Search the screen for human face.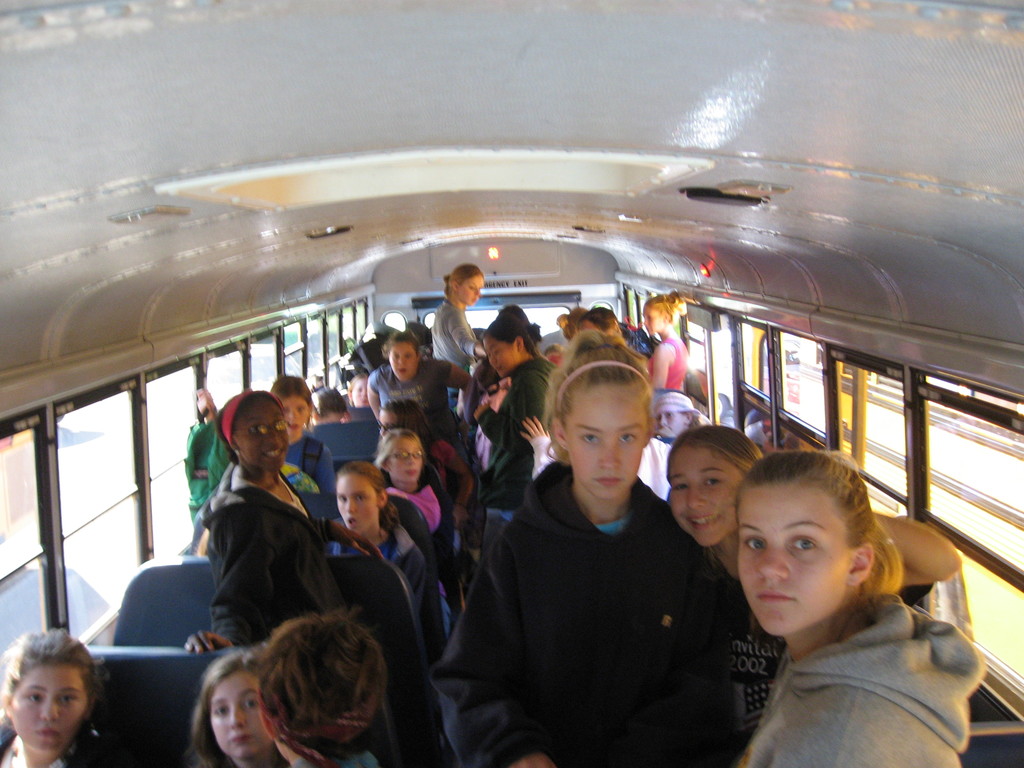
Found at [239, 406, 292, 468].
